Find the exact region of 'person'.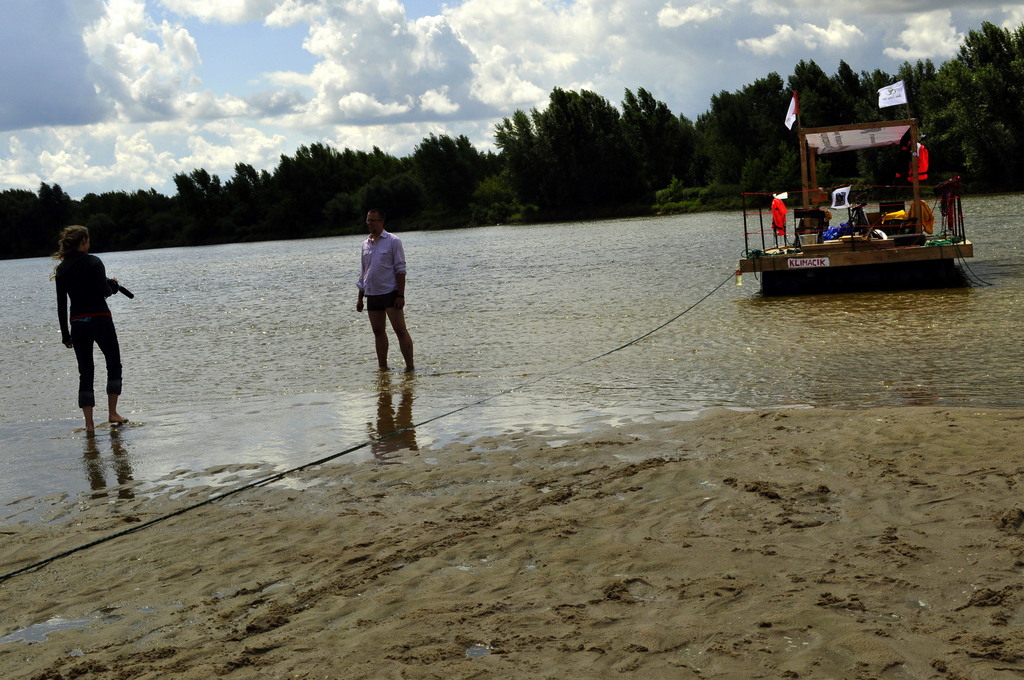
Exact region: box(44, 223, 125, 446).
